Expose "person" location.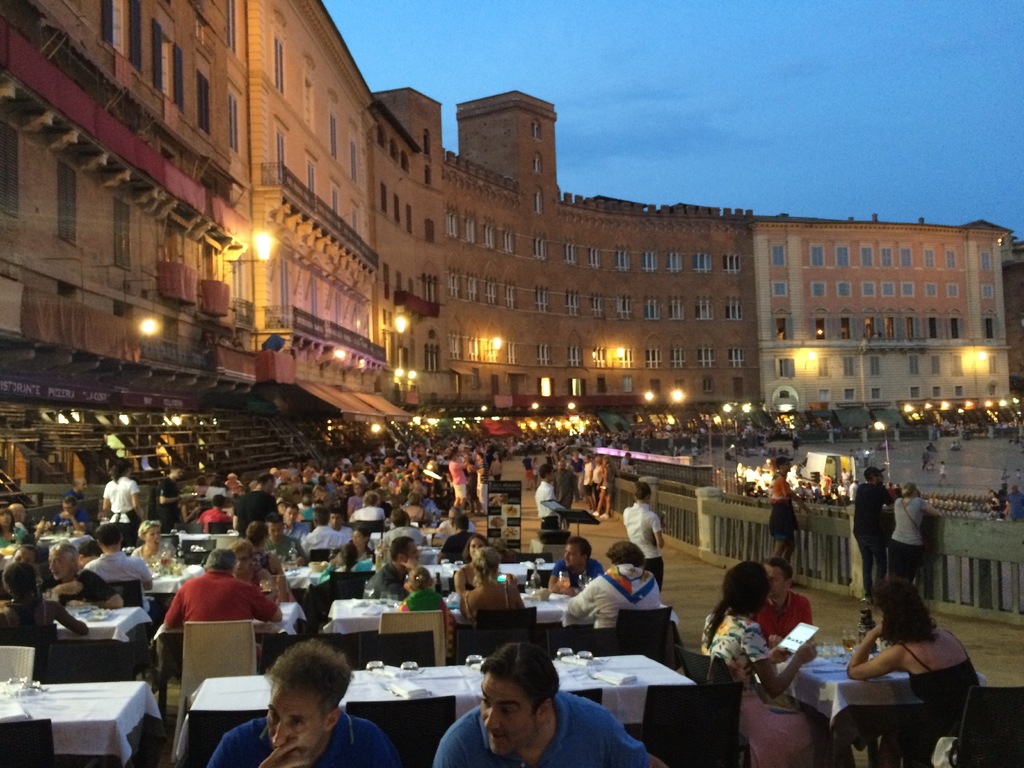
Exposed at x1=853 y1=461 x2=898 y2=605.
